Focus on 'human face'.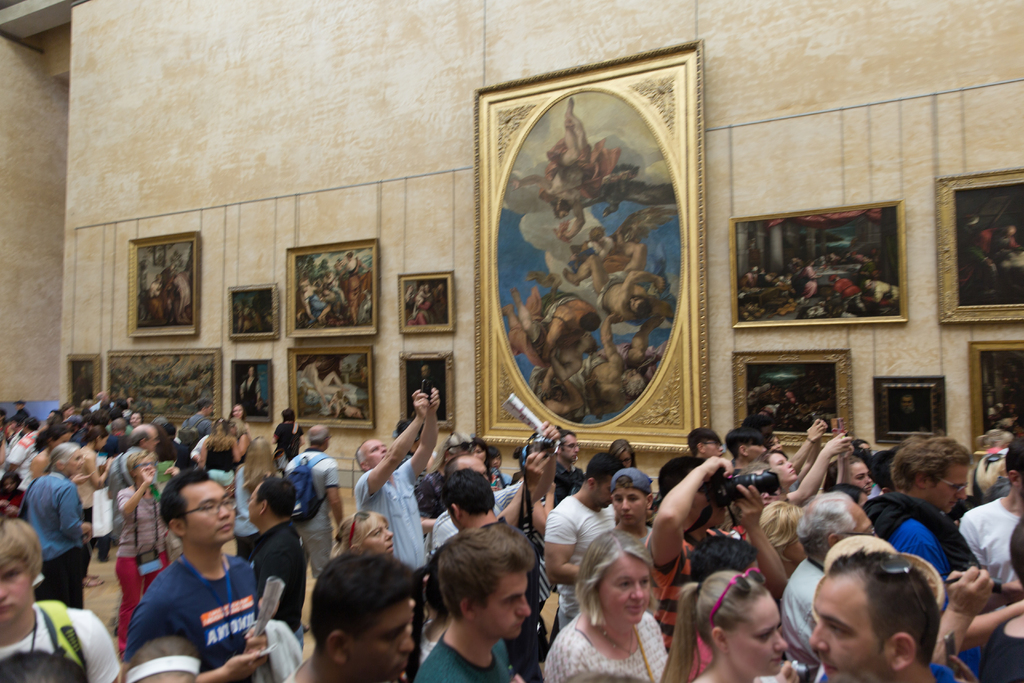
Focused at pyautogui.locateOnScreen(765, 451, 801, 483).
